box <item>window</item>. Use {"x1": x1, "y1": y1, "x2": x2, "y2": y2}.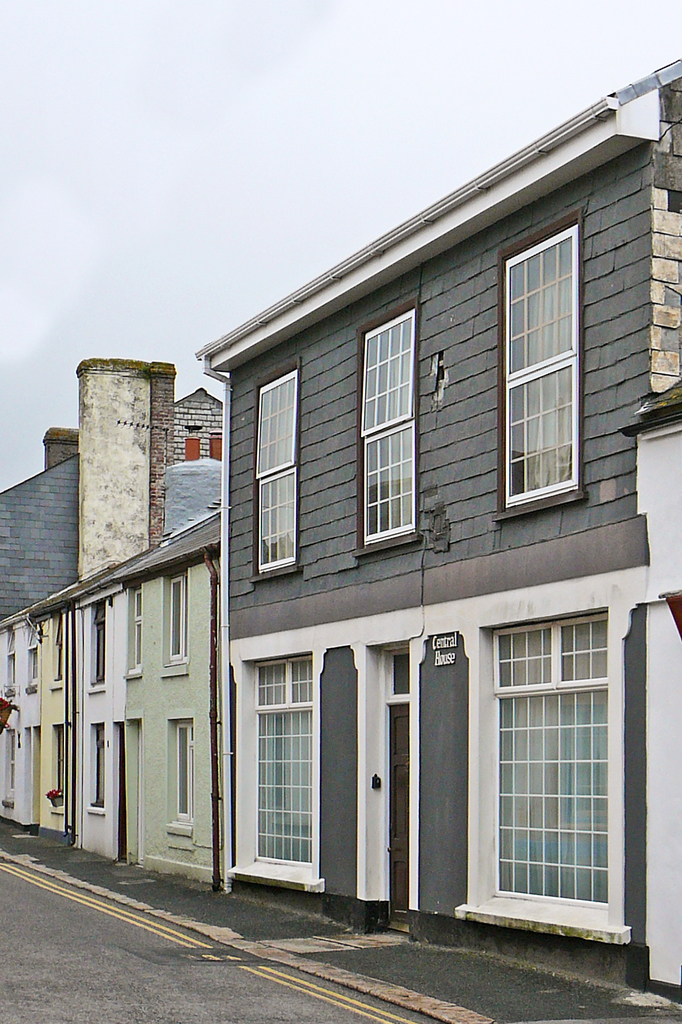
{"x1": 178, "y1": 731, "x2": 191, "y2": 824}.
